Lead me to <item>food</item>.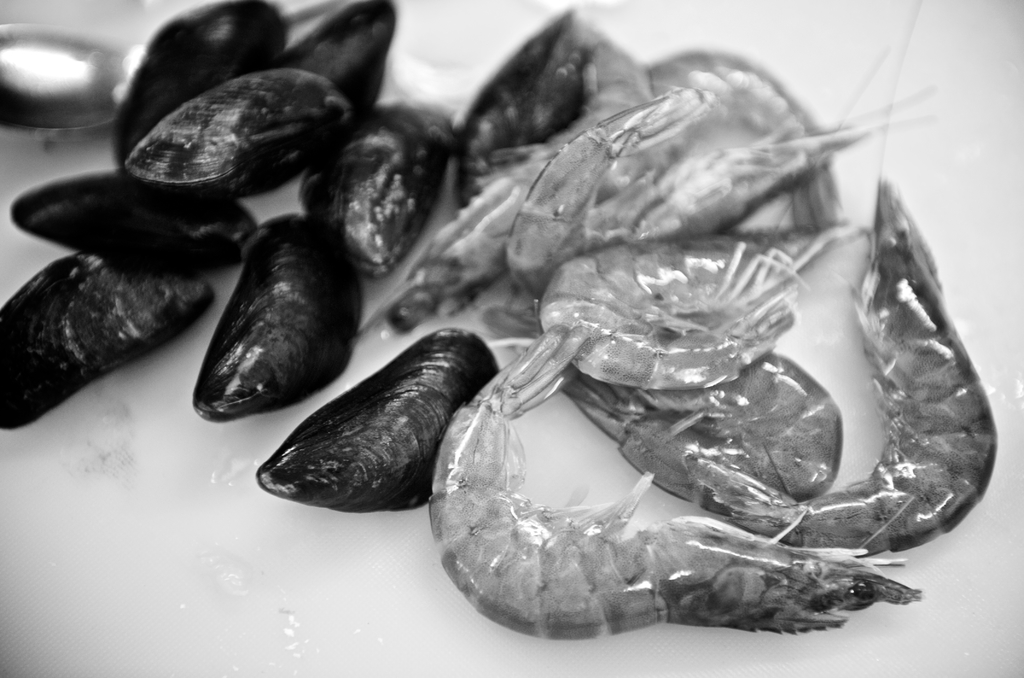
Lead to select_region(79, 39, 1011, 585).
